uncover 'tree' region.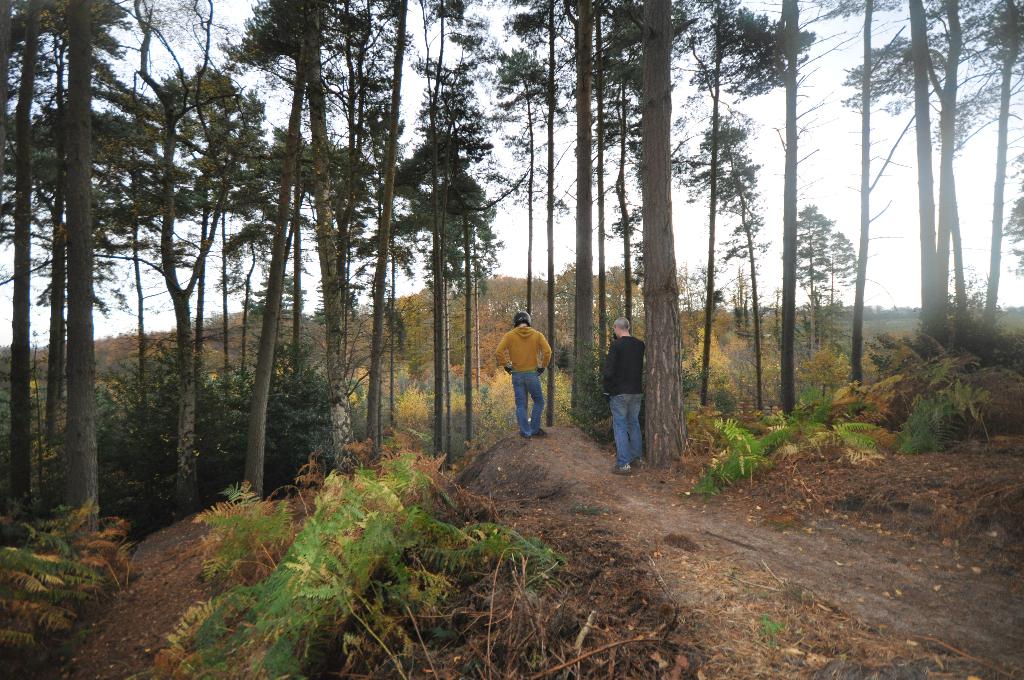
Uncovered: region(908, 0, 959, 350).
